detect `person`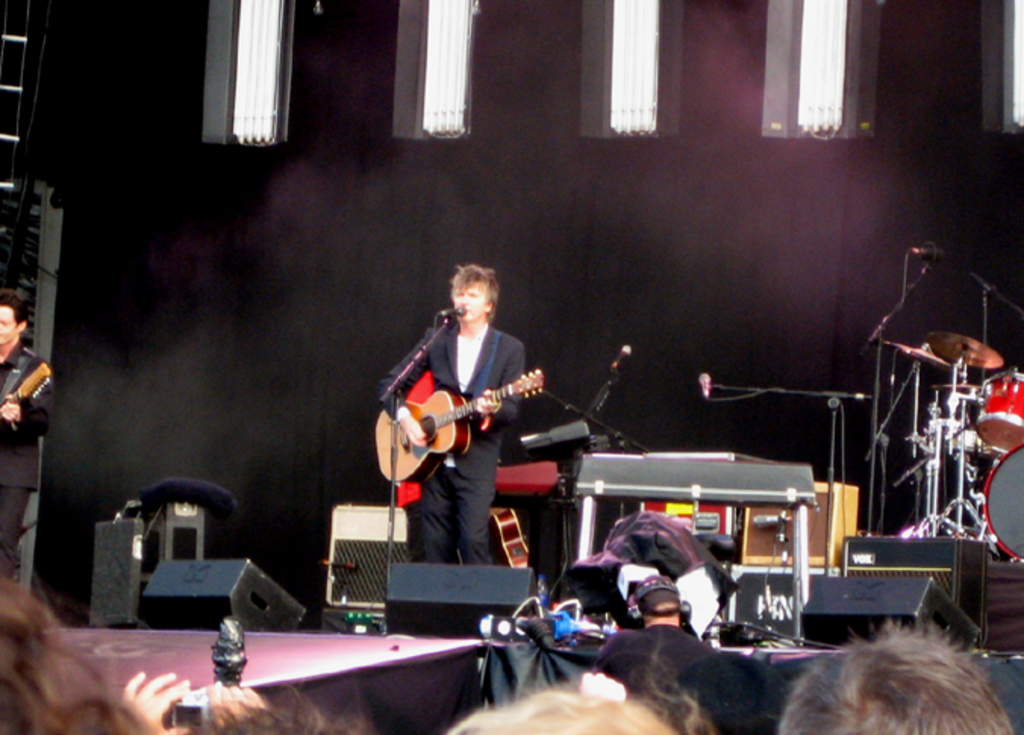
[left=442, top=673, right=698, bottom=733]
